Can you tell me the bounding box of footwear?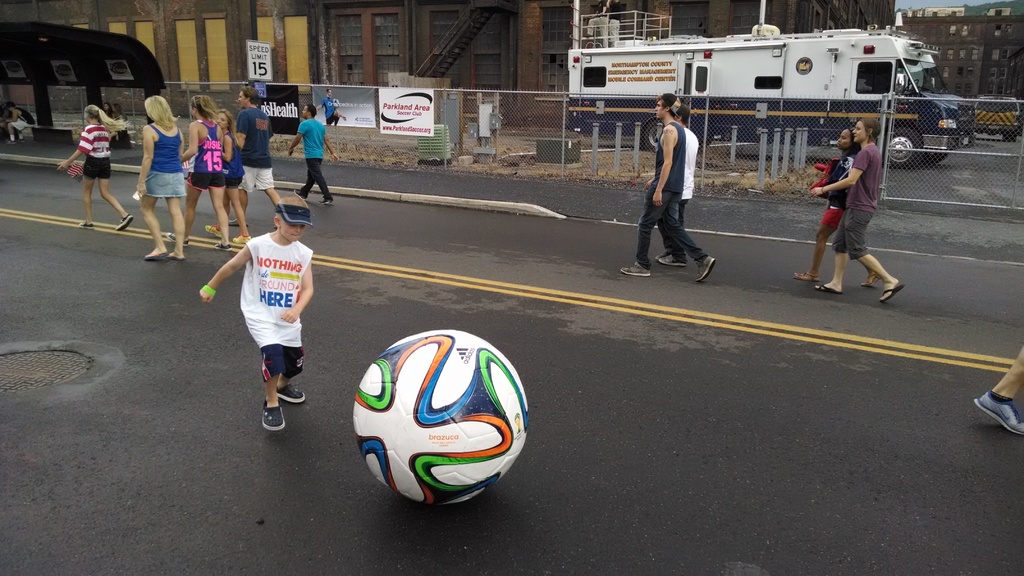
pyautogui.locateOnScreen(877, 276, 908, 305).
